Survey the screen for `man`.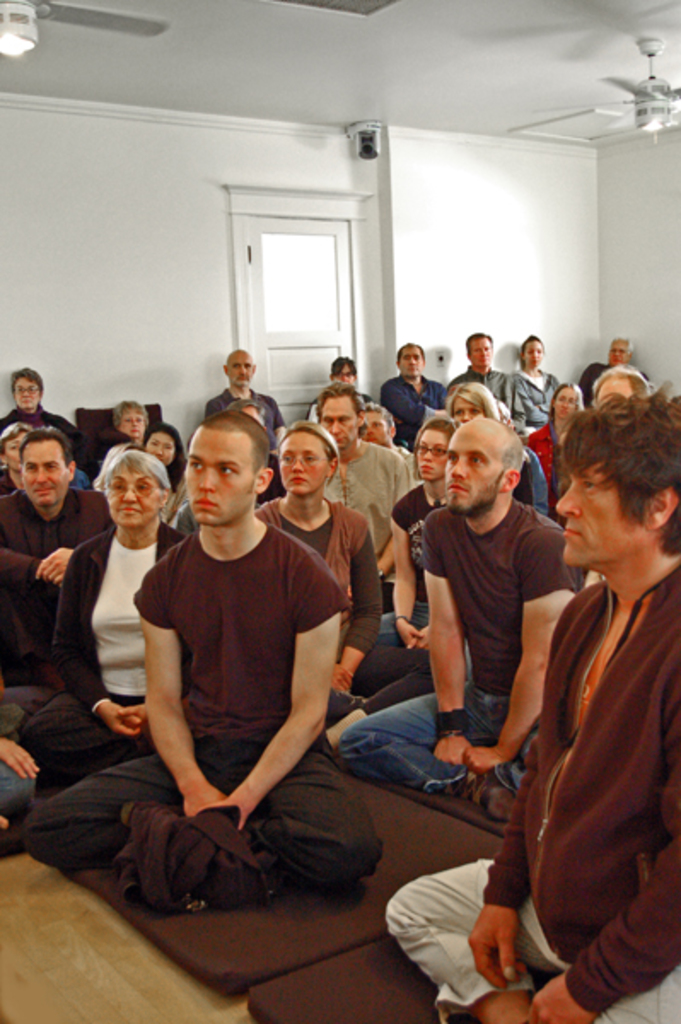
Survey found: locate(379, 343, 444, 447).
